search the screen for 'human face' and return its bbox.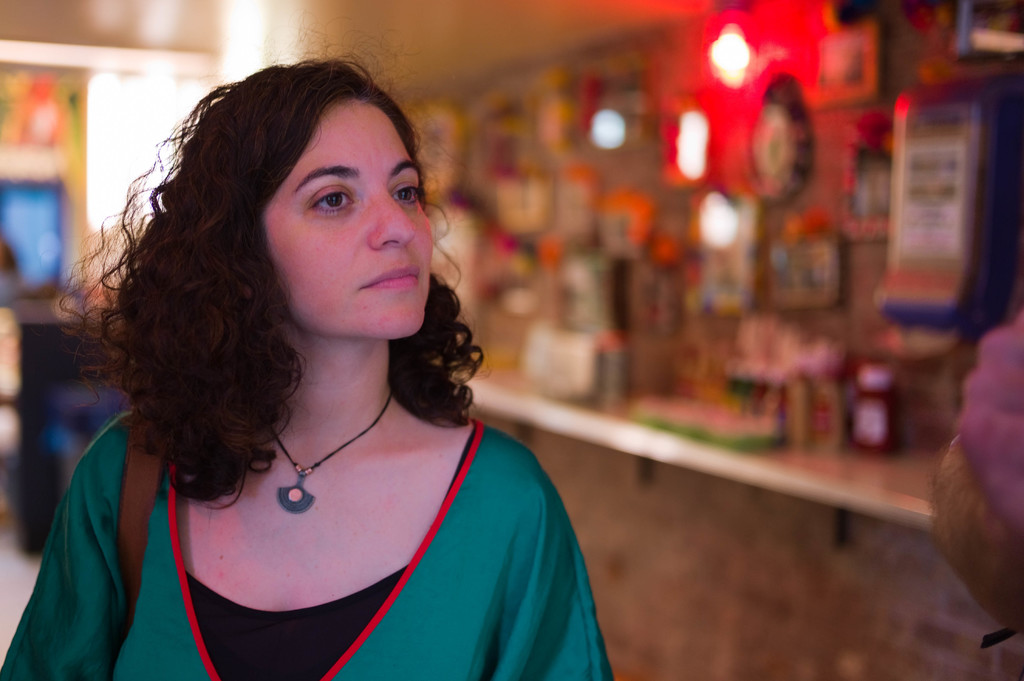
Found: detection(266, 100, 438, 343).
